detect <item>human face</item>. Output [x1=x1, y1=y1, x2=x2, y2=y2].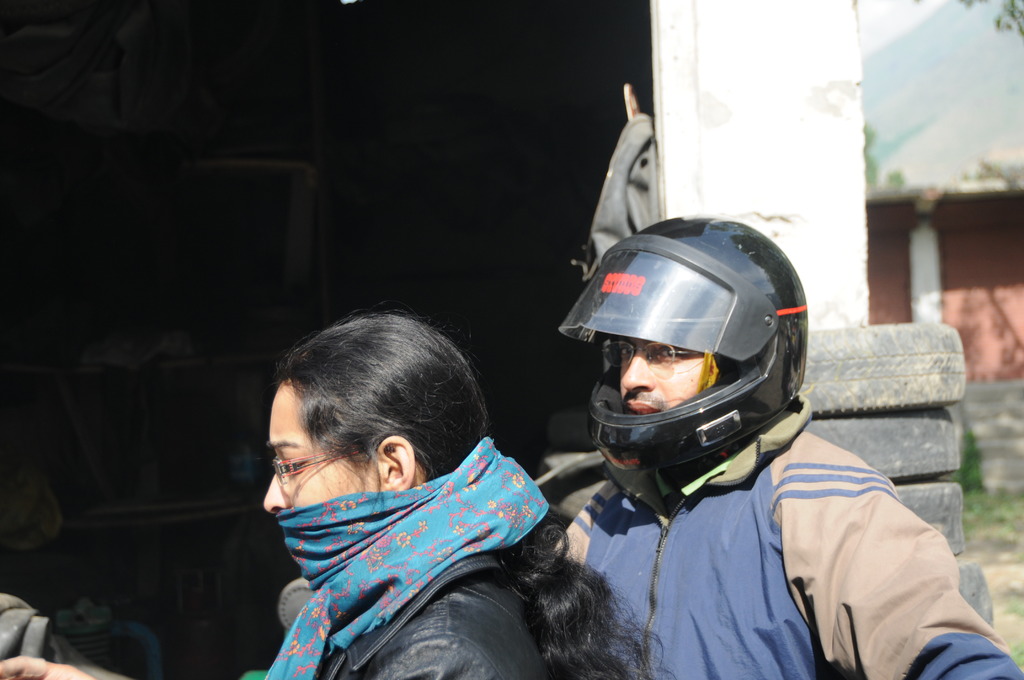
[x1=261, y1=381, x2=397, y2=517].
